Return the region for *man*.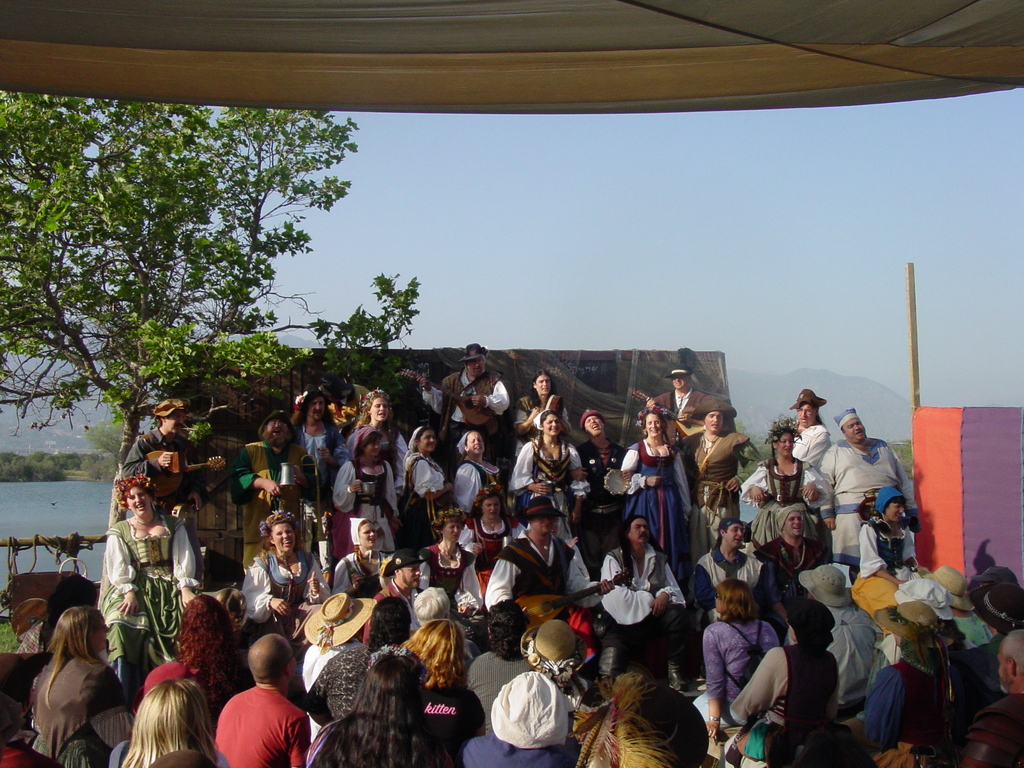
select_region(228, 405, 312, 576).
